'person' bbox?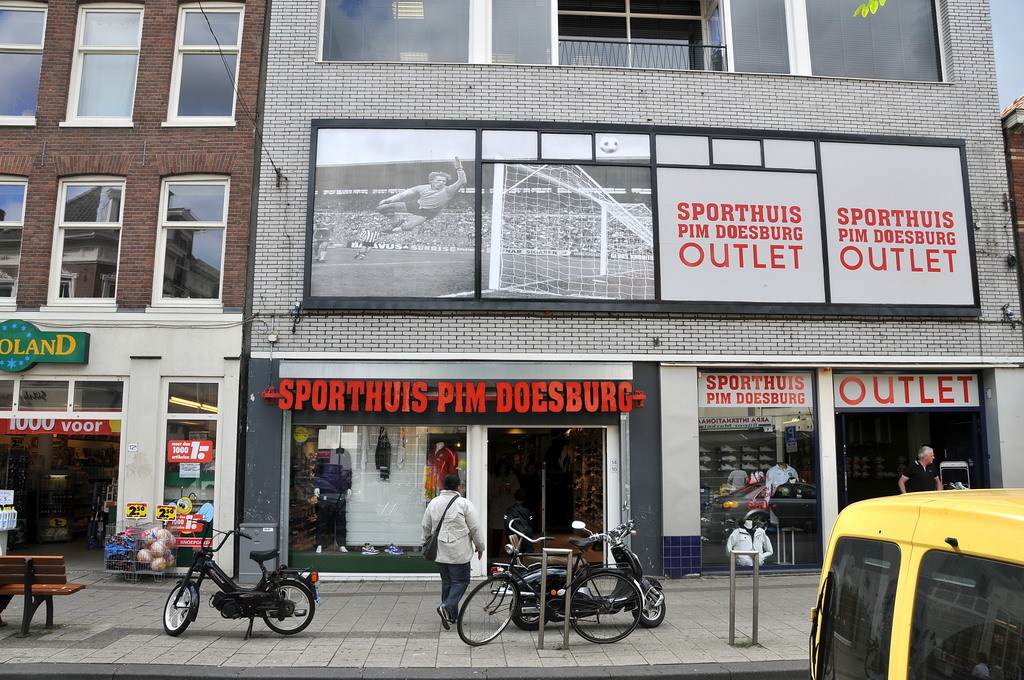
<region>371, 154, 469, 239</region>
